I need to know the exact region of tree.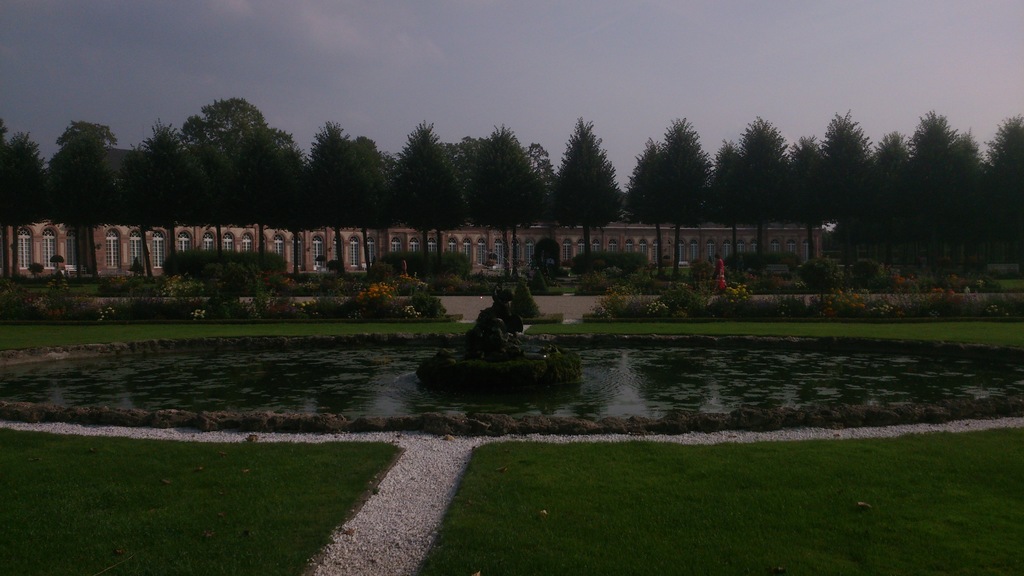
Region: pyautogui.locateOnScreen(726, 120, 812, 261).
